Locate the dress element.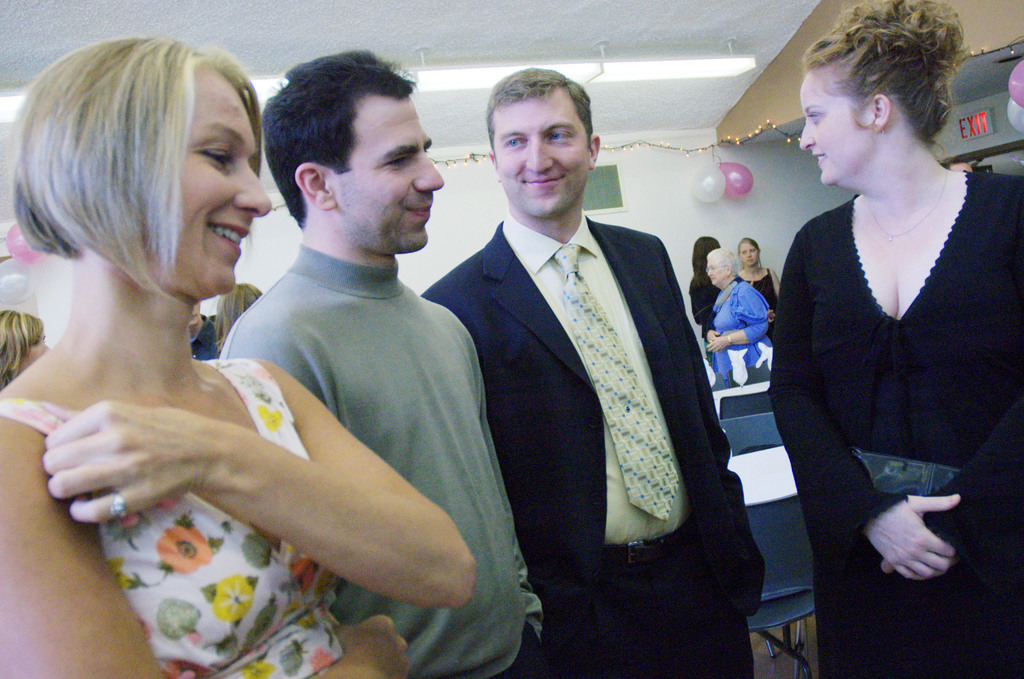
Element bbox: rect(767, 166, 1023, 678).
